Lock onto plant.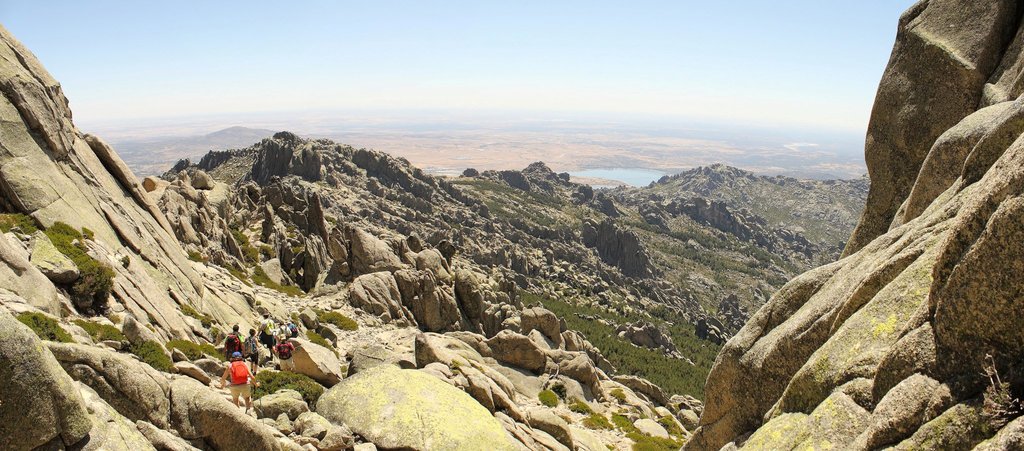
Locked: [left=68, top=313, right=181, bottom=371].
